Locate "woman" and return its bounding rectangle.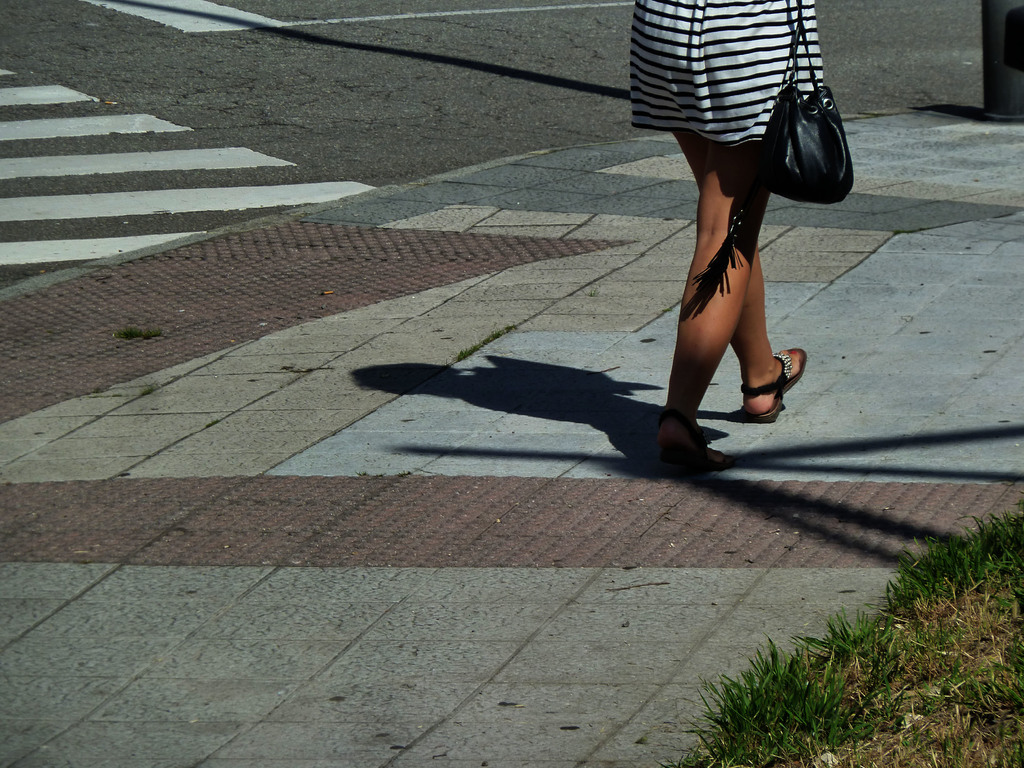
{"left": 628, "top": 8, "right": 841, "bottom": 468}.
